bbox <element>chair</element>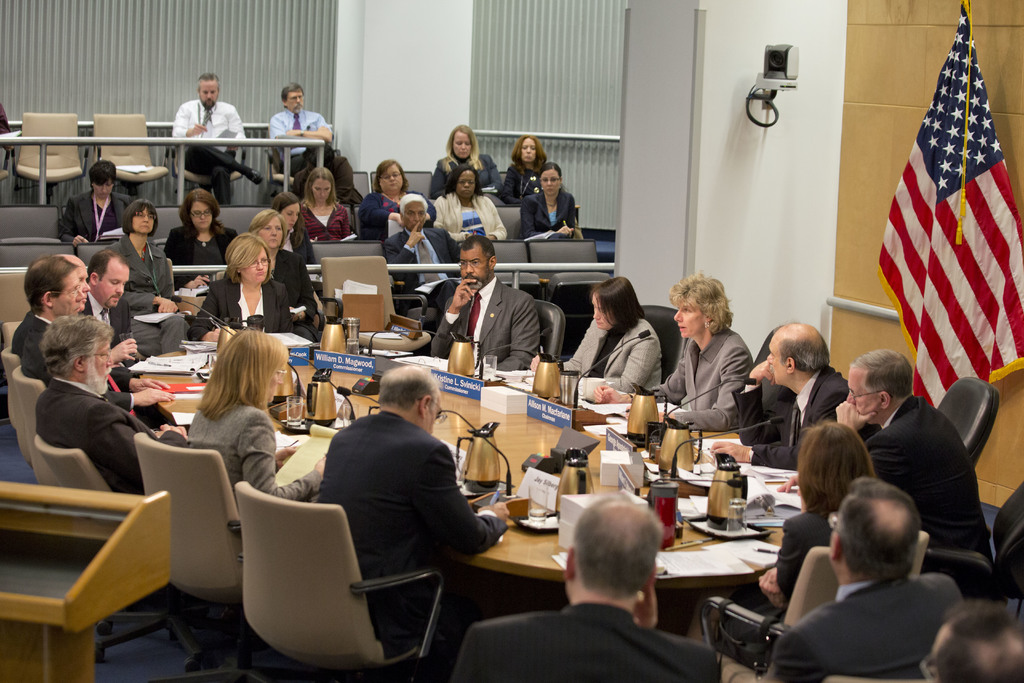
x1=0 y1=276 x2=34 y2=329
